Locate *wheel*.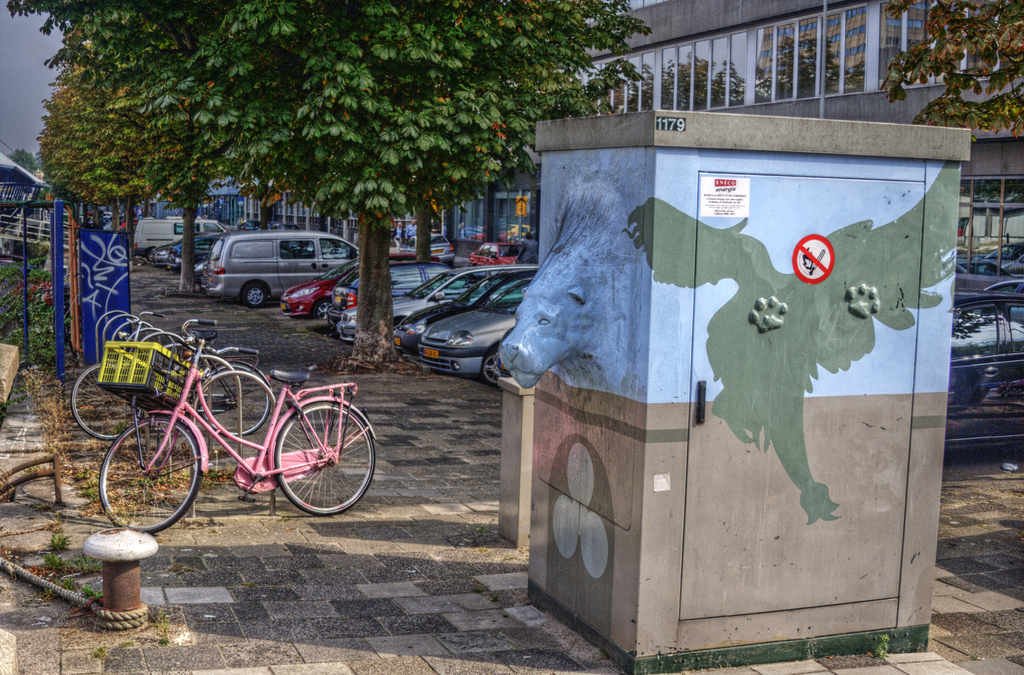
Bounding box: (315,300,334,319).
